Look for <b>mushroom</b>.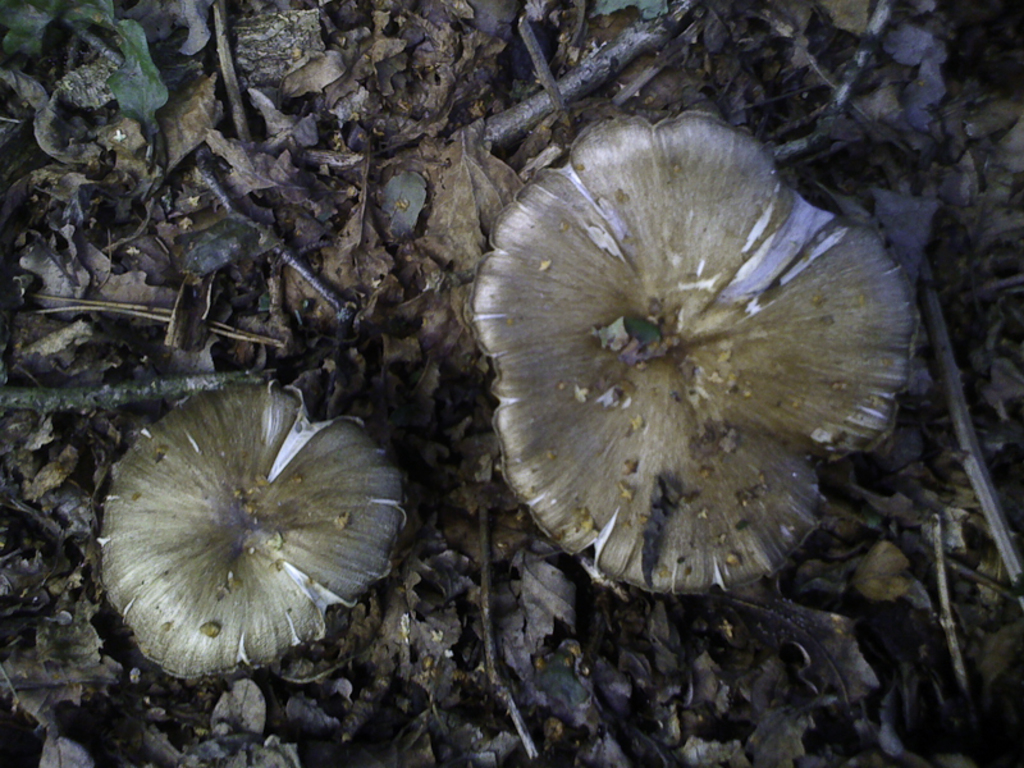
Found: (left=460, top=180, right=927, bottom=654).
